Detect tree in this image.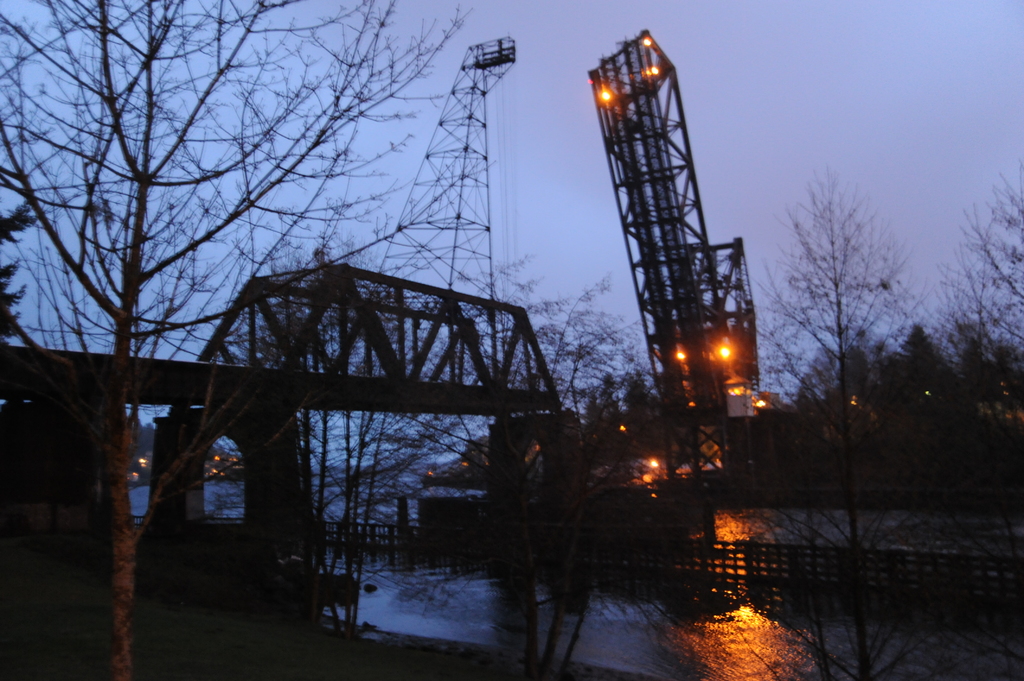
Detection: {"left": 916, "top": 172, "right": 1023, "bottom": 680}.
